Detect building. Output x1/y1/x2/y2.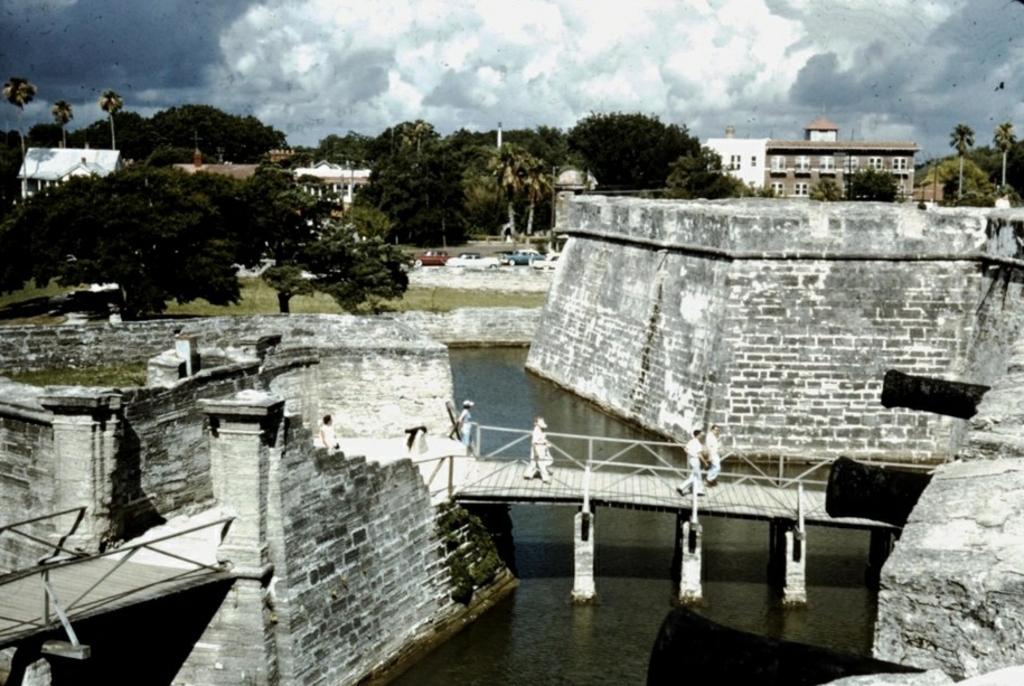
707/112/926/198.
